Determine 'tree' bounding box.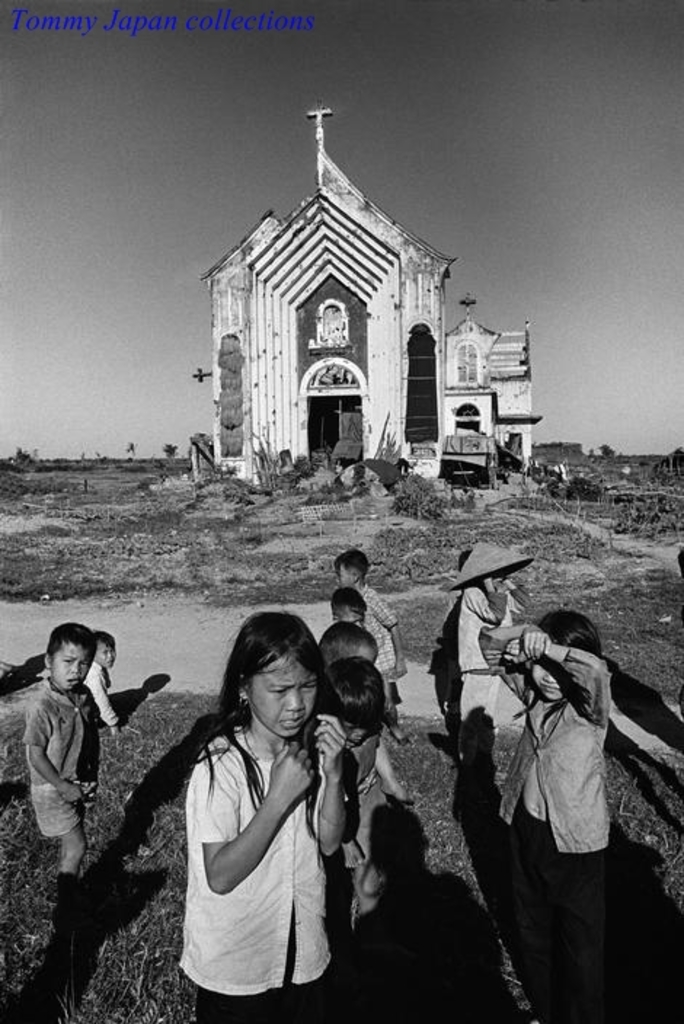
Determined: 122:438:140:461.
